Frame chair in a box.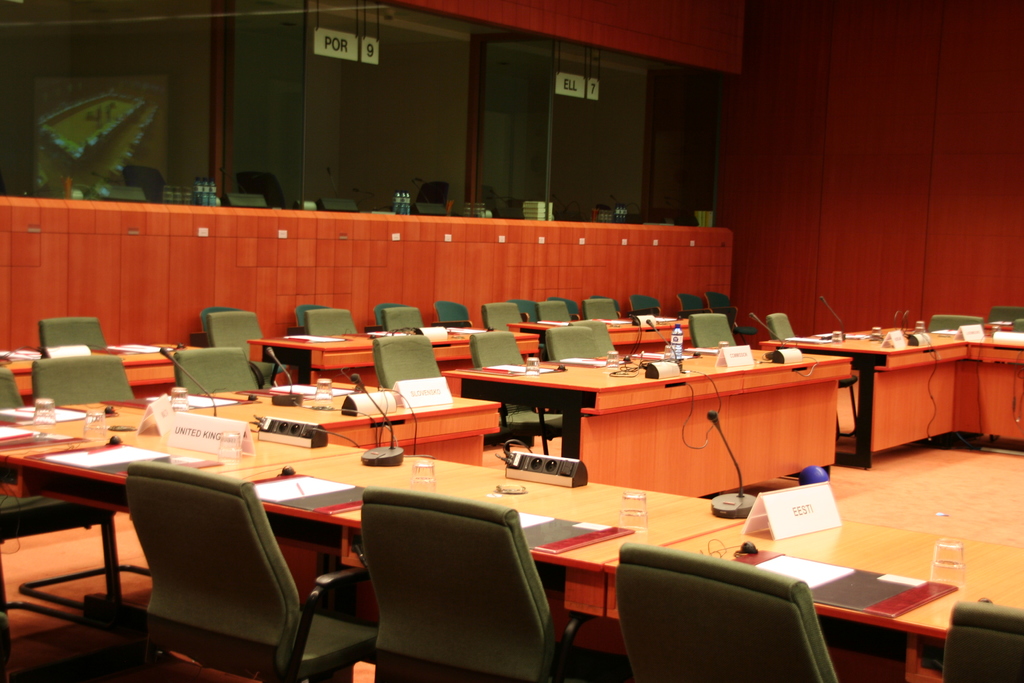
box=[106, 477, 317, 680].
